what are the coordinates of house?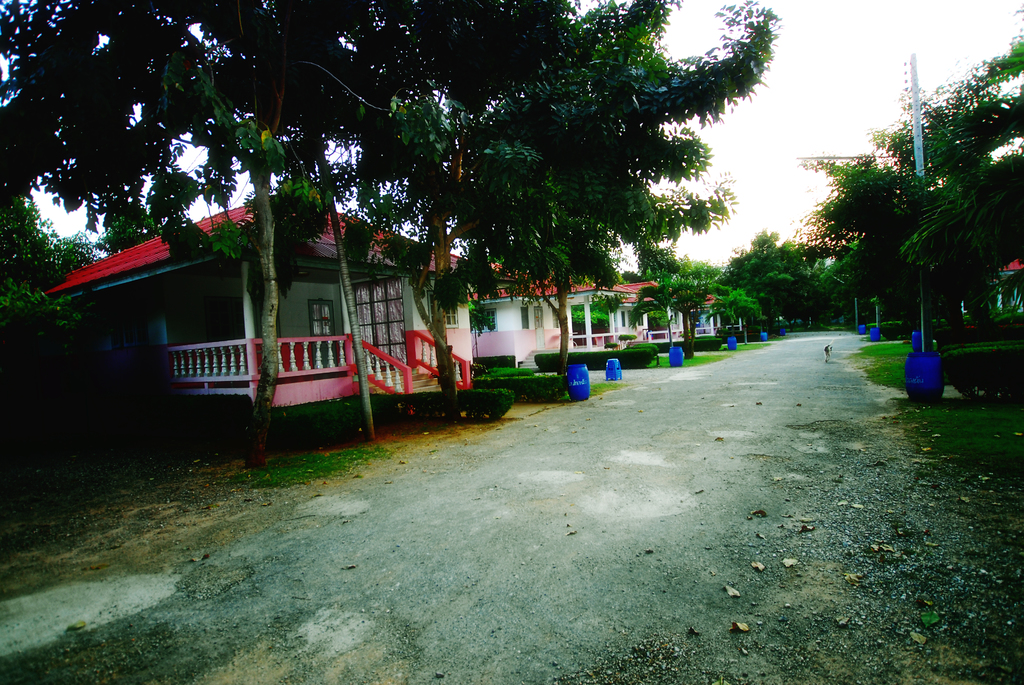
crop(609, 279, 686, 347).
